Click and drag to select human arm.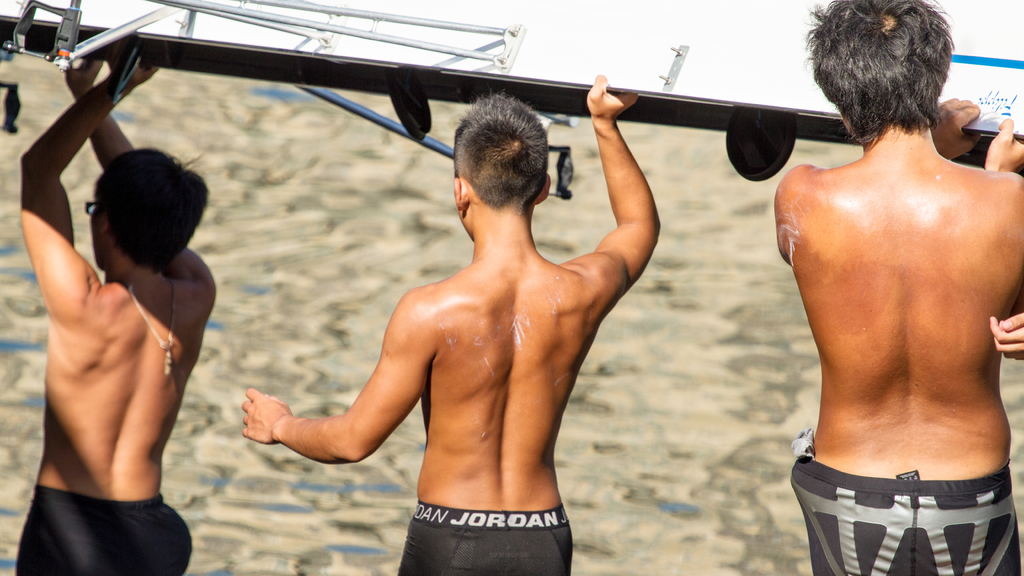
Selection: detection(235, 292, 431, 472).
